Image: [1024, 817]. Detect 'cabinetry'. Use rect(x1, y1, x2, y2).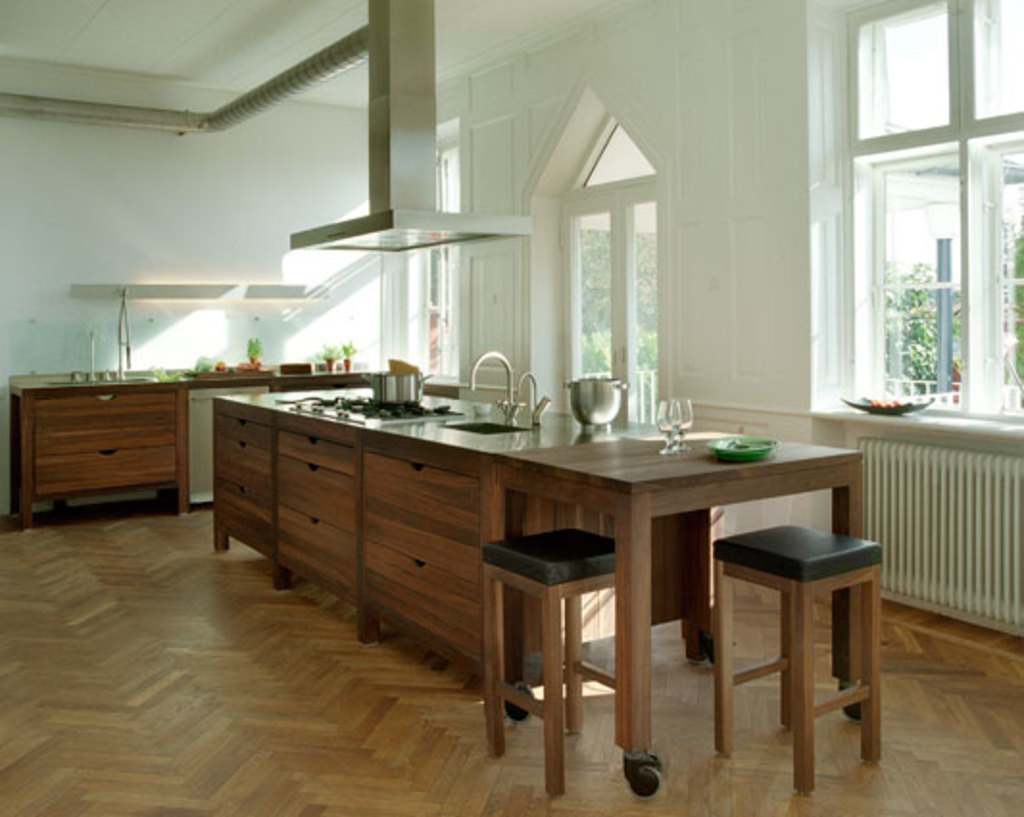
rect(273, 338, 375, 402).
